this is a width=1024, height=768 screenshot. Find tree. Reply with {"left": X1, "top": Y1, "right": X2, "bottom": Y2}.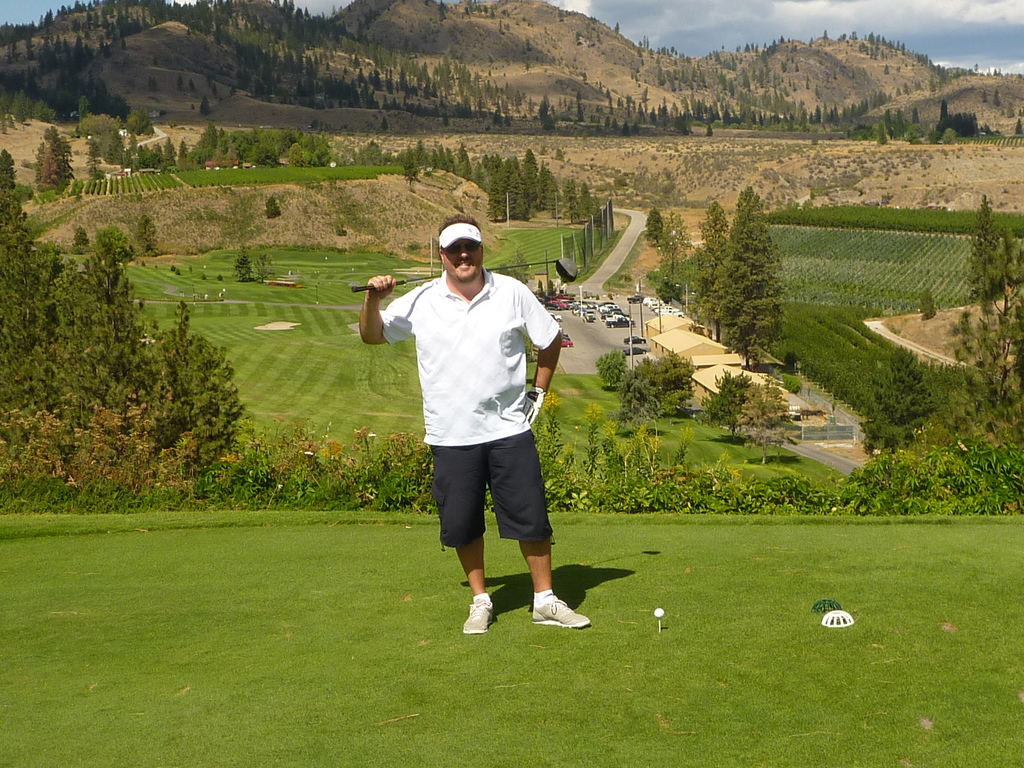
{"left": 403, "top": 147, "right": 418, "bottom": 188}.
